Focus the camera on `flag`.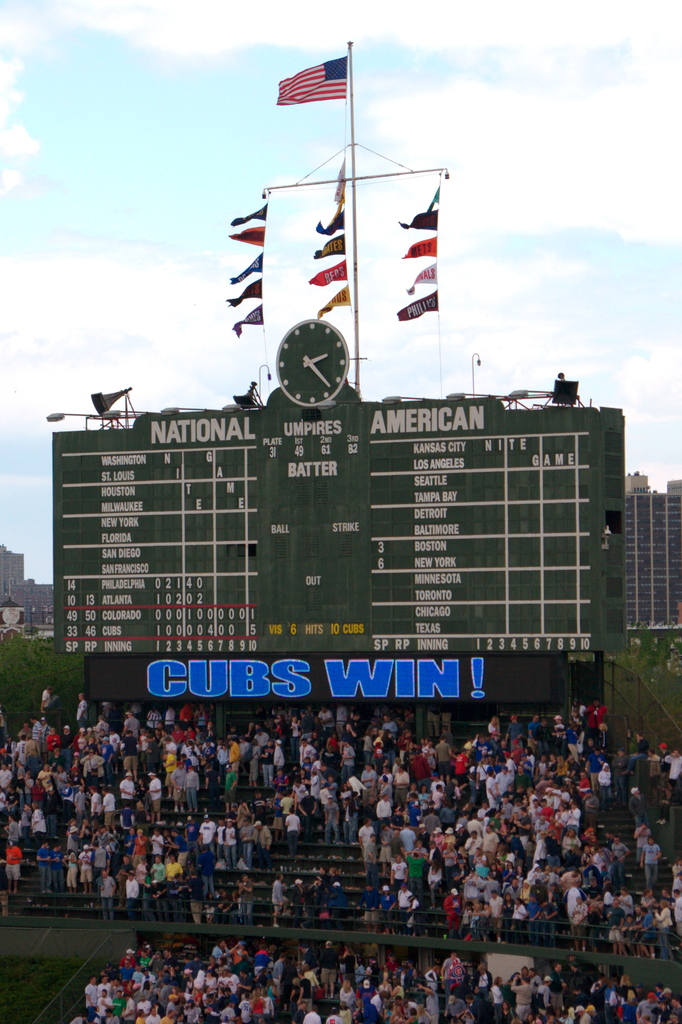
Focus region: bbox=(232, 254, 265, 284).
